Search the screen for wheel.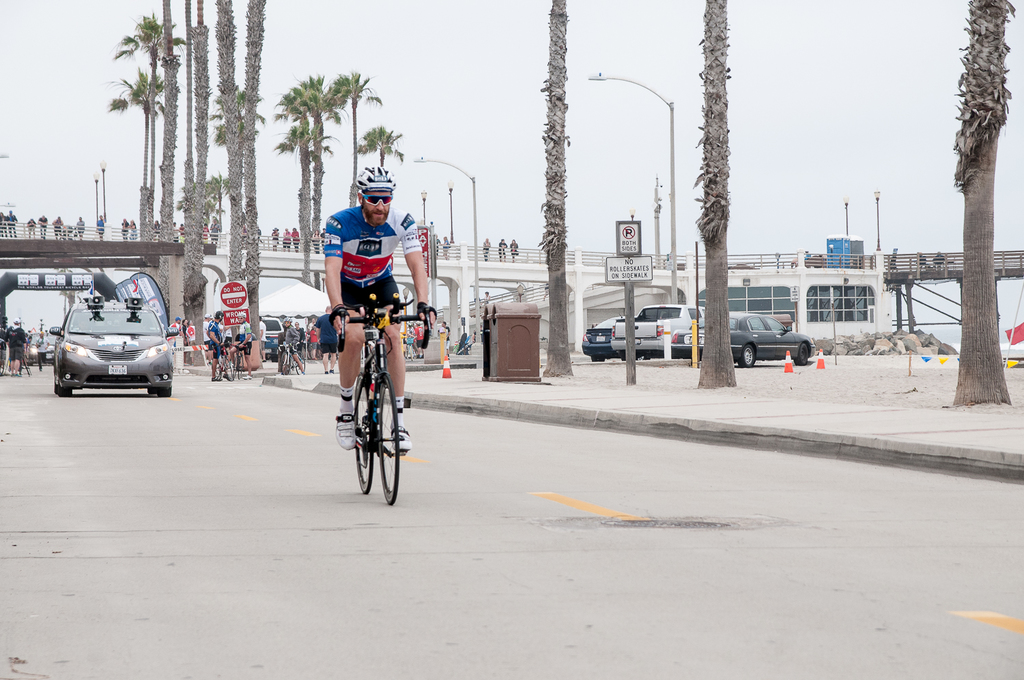
Found at box(156, 388, 171, 397).
